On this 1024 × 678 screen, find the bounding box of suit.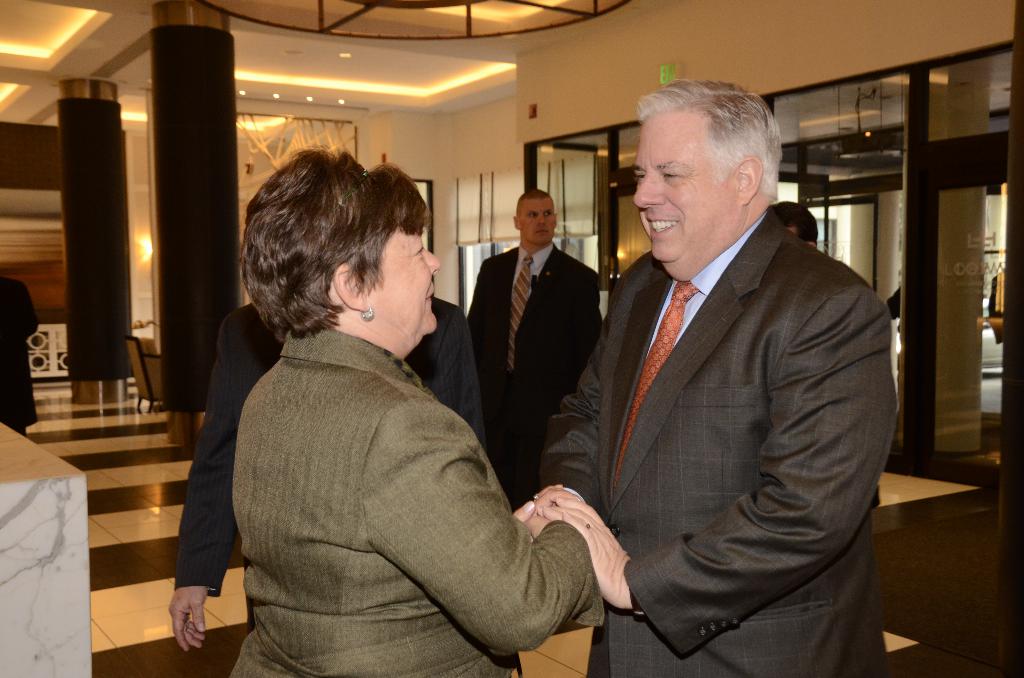
Bounding box: detection(0, 278, 39, 435).
